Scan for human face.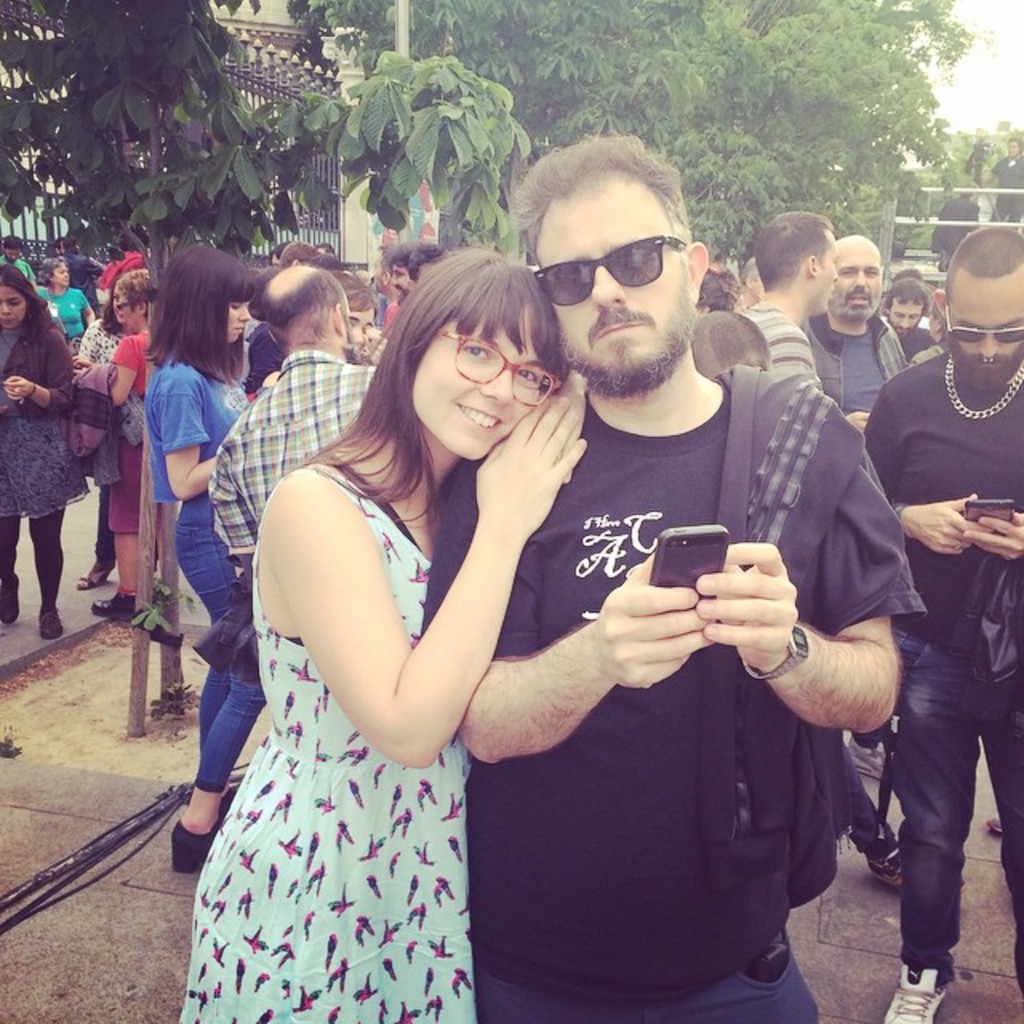
Scan result: select_region(120, 291, 134, 338).
